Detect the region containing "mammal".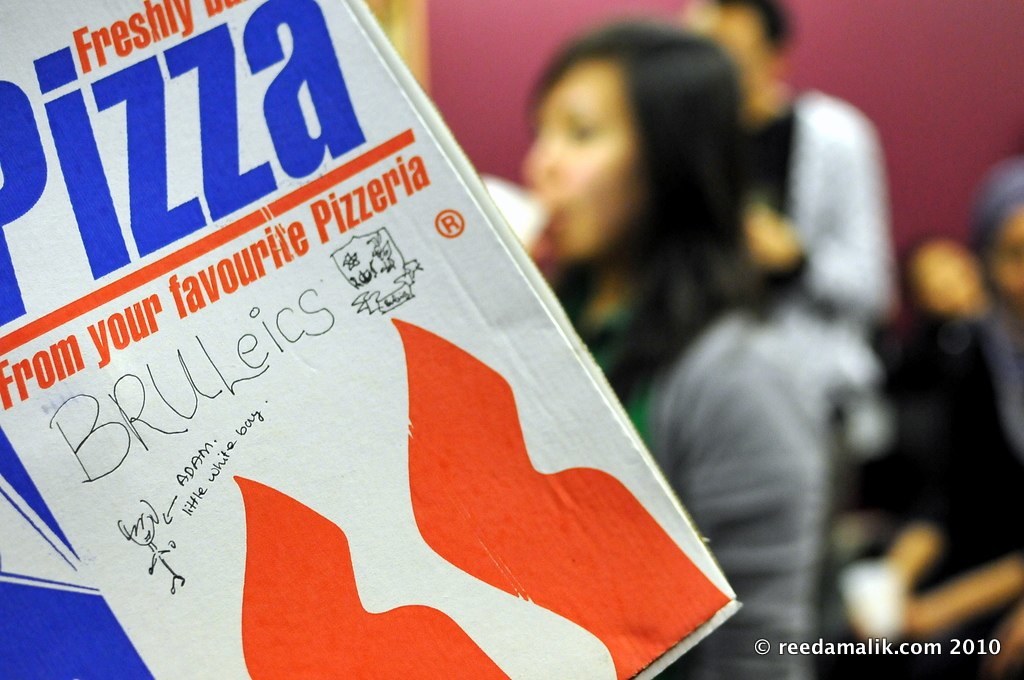
(902,227,995,321).
